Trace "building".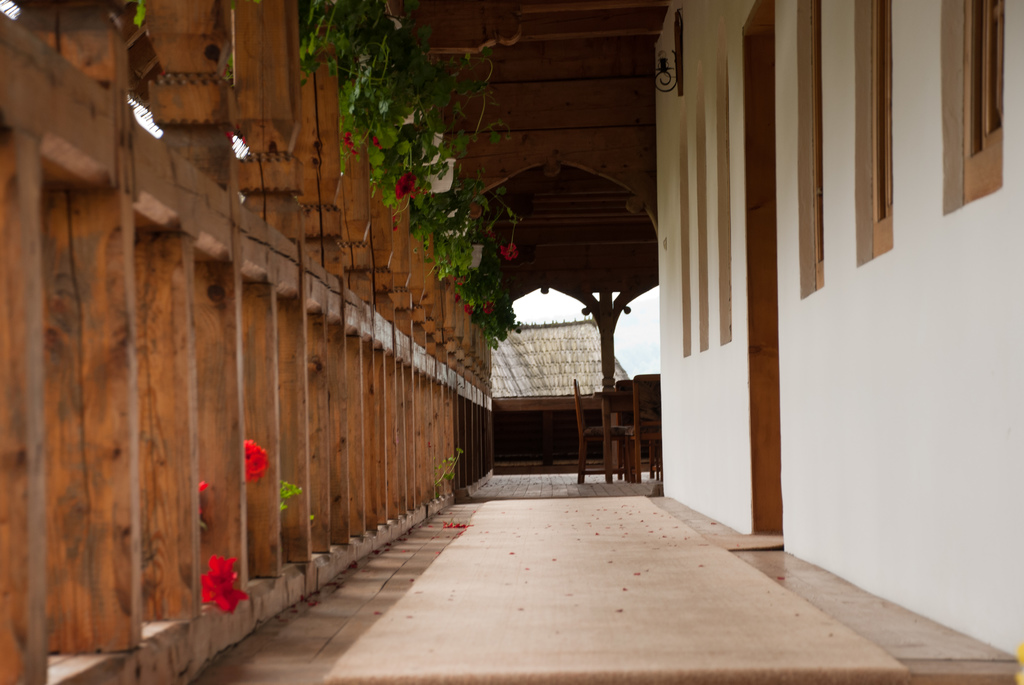
Traced to pyautogui.locateOnScreen(479, 313, 633, 469).
